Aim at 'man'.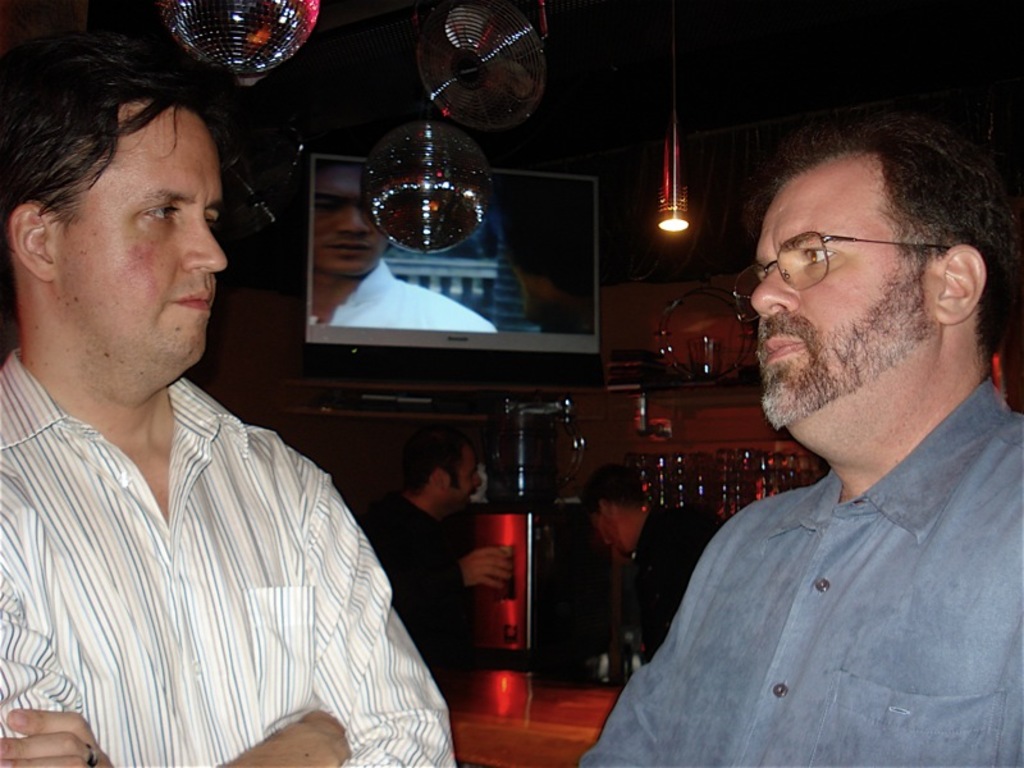
Aimed at BBox(616, 78, 1023, 767).
